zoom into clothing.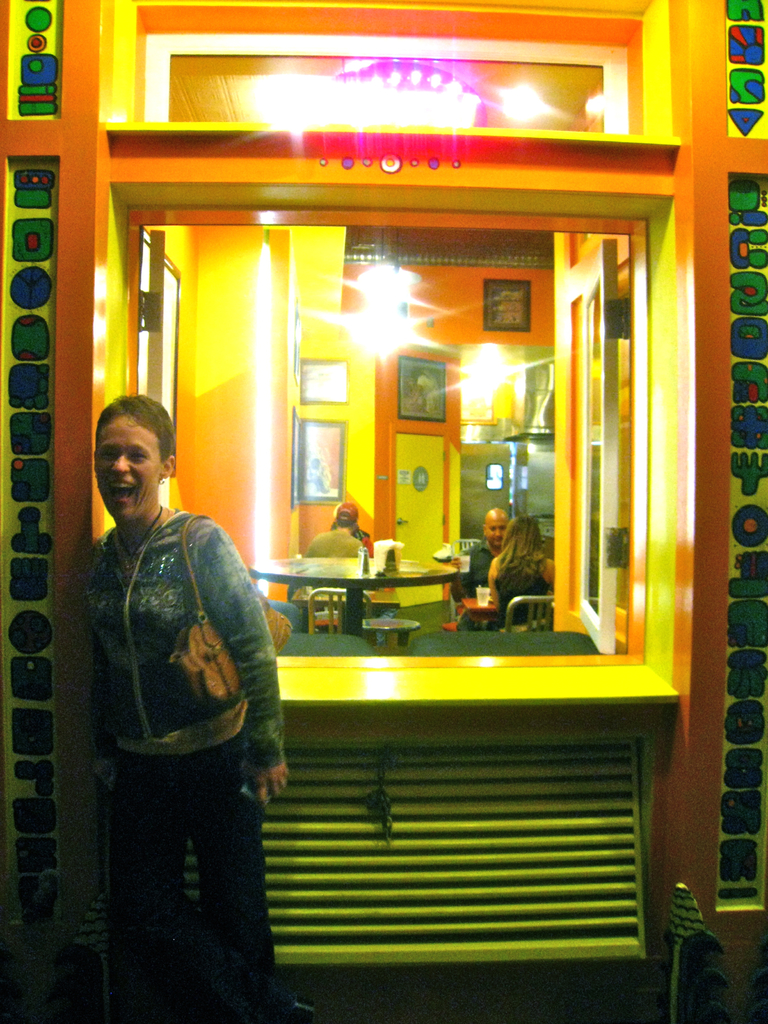
Zoom target: locate(77, 481, 315, 1023).
